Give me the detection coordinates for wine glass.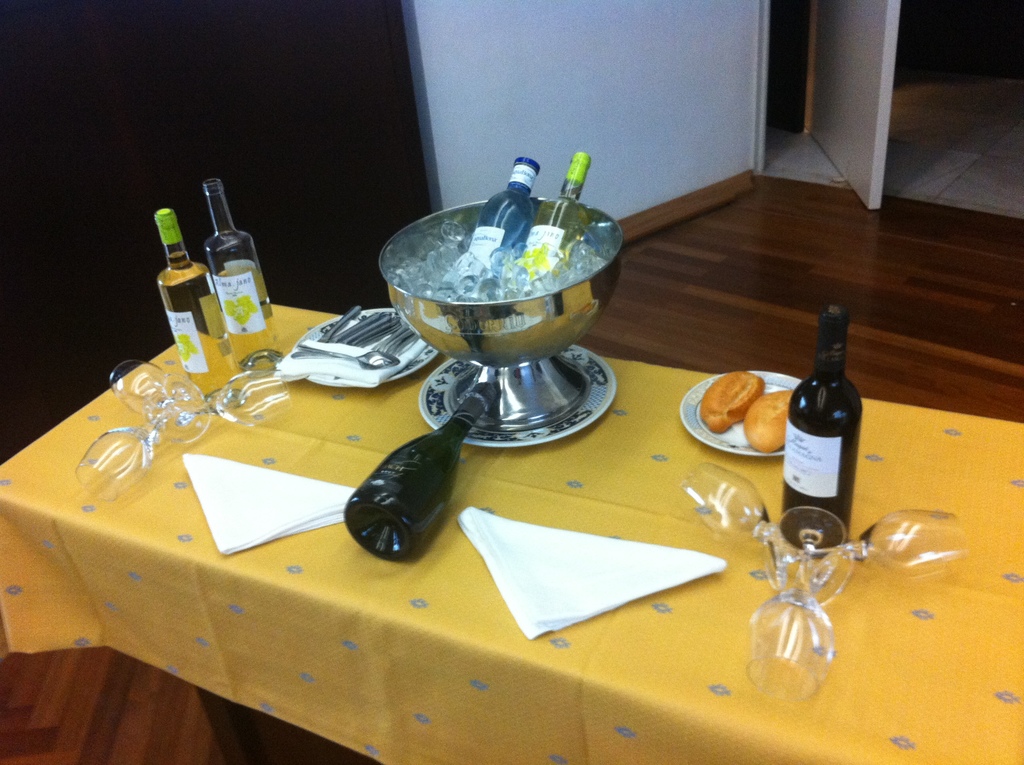
<box>683,460,809,597</box>.
